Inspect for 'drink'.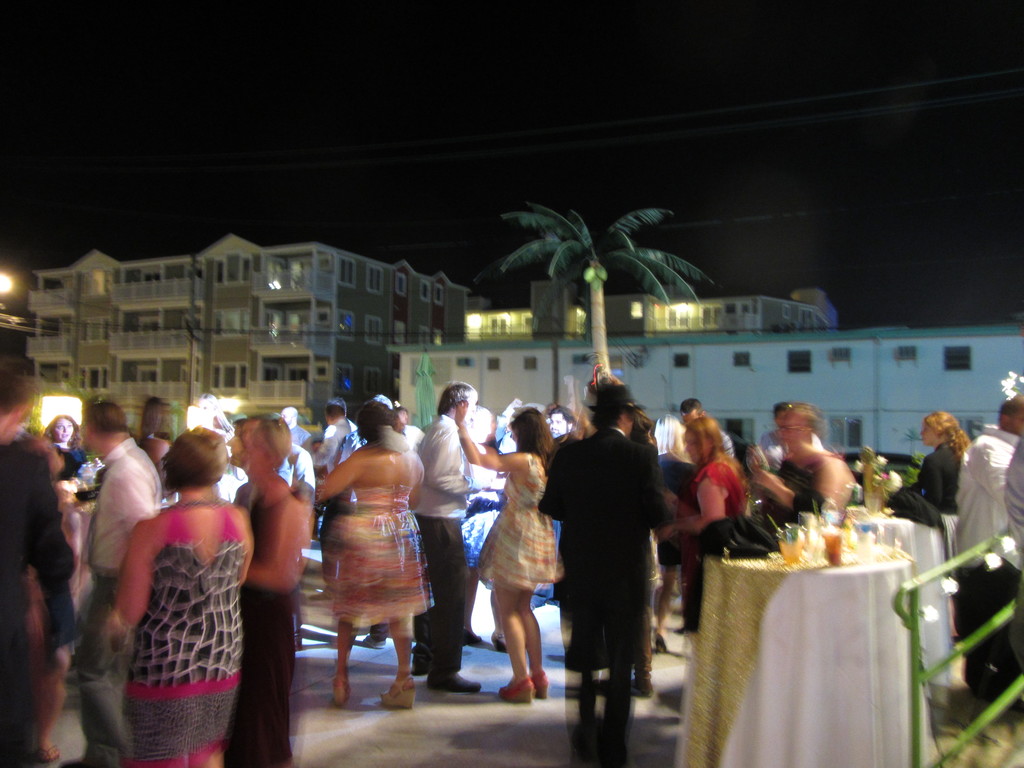
Inspection: [x1=776, y1=538, x2=798, y2=561].
